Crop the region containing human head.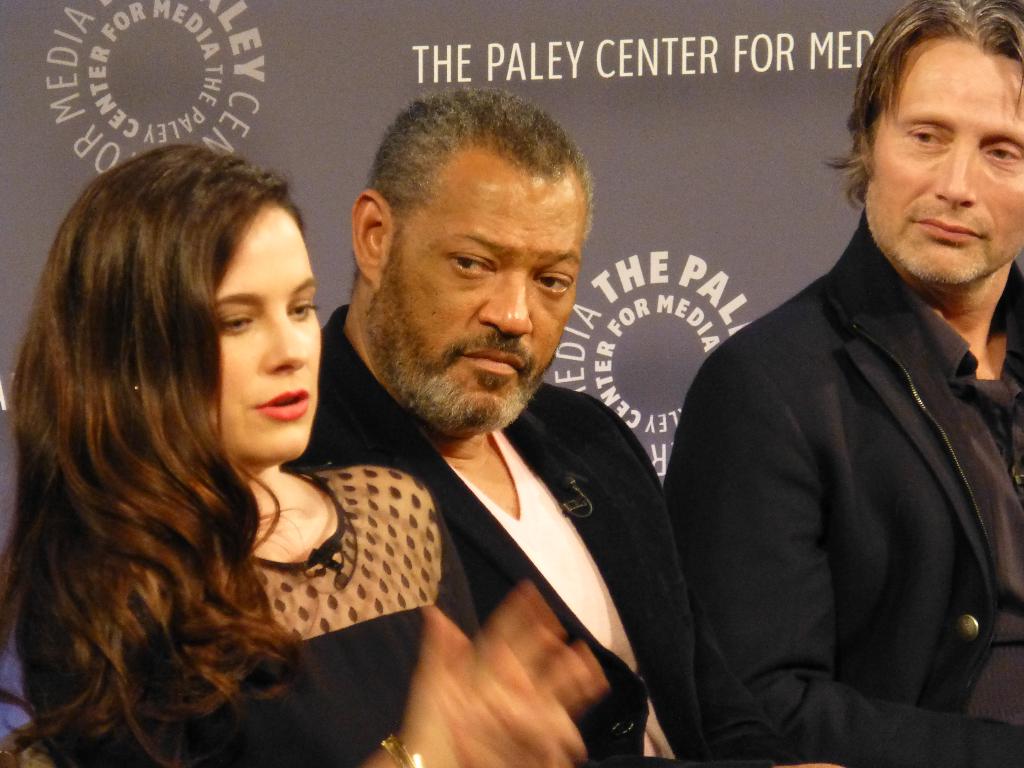
Crop region: l=30, t=146, r=326, b=472.
